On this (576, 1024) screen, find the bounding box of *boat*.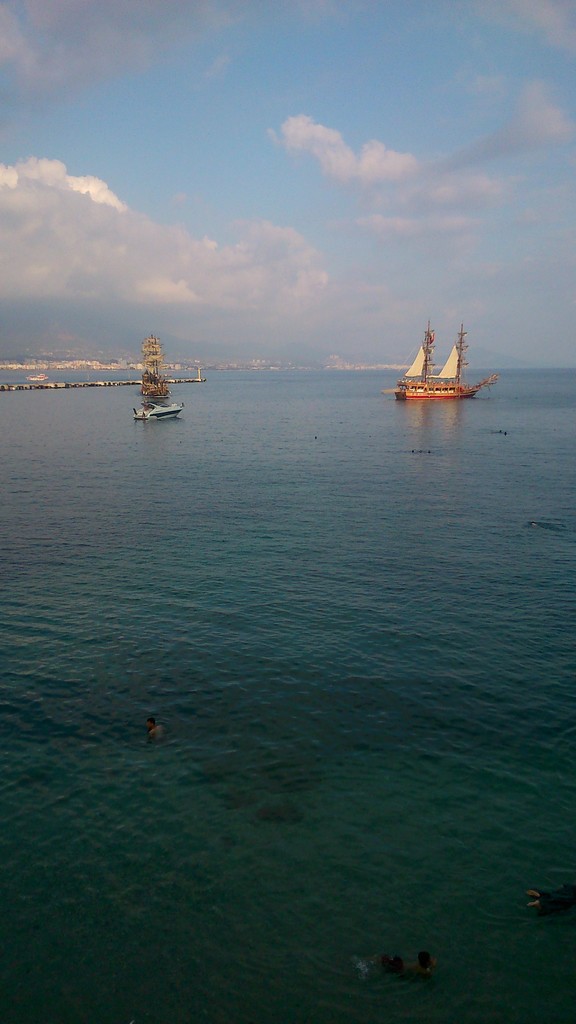
Bounding box: (85, 371, 94, 382).
